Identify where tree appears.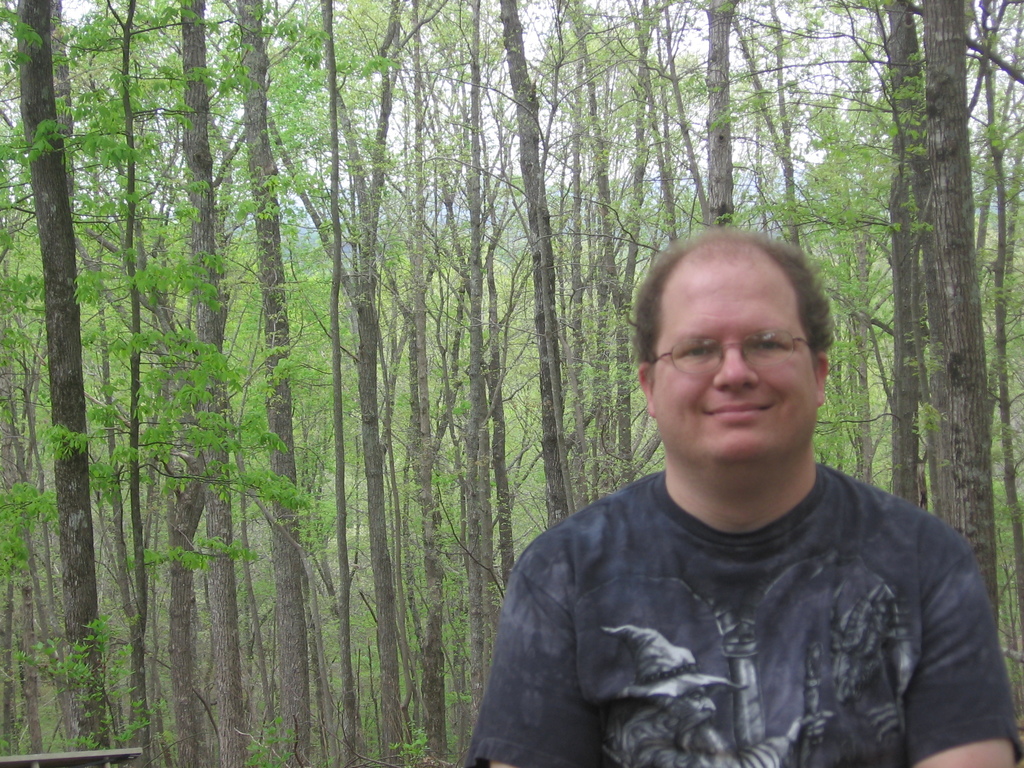
Appears at select_region(155, 0, 401, 767).
